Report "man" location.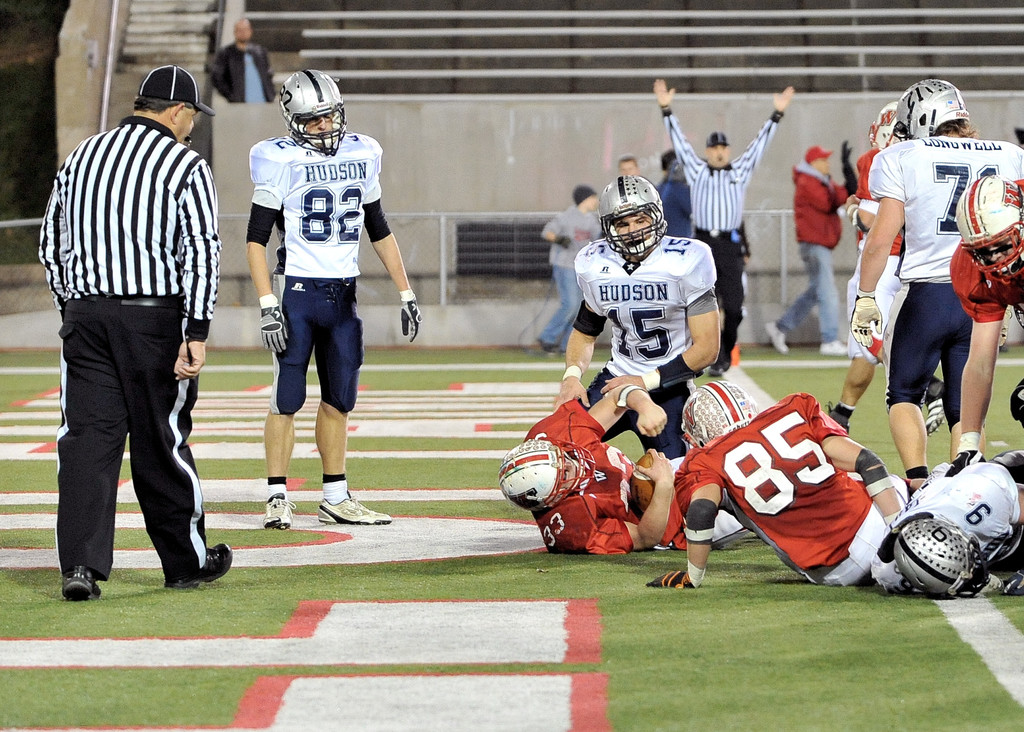
Report: BBox(767, 150, 861, 358).
